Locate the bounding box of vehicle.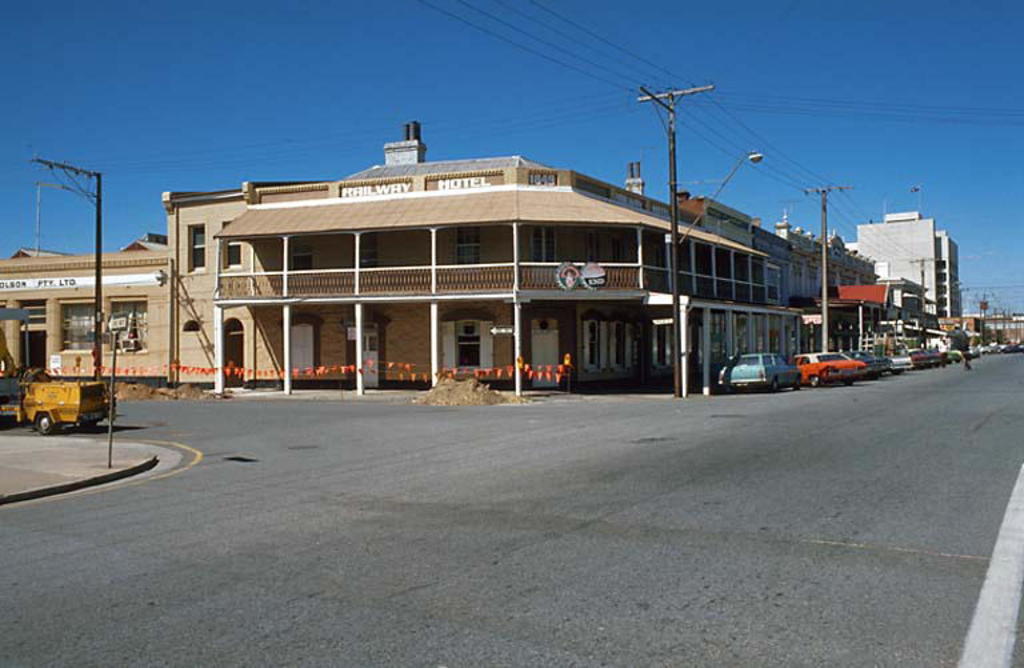
Bounding box: select_region(845, 345, 889, 377).
